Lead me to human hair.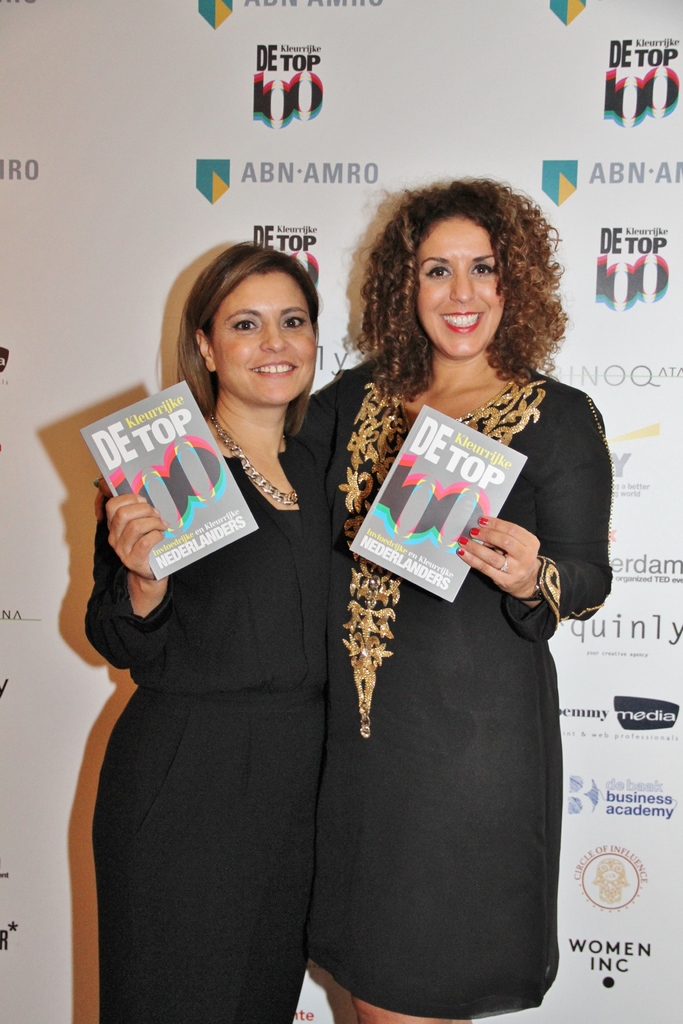
Lead to left=359, top=163, right=559, bottom=385.
